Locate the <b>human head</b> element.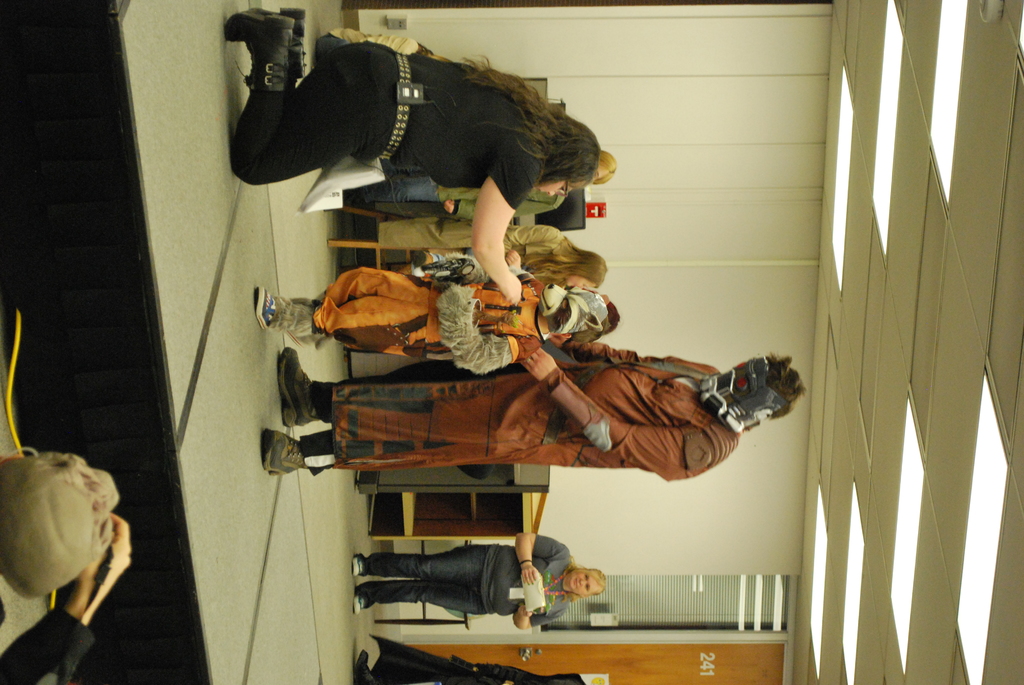
Element bbox: <region>0, 457, 123, 635</region>.
